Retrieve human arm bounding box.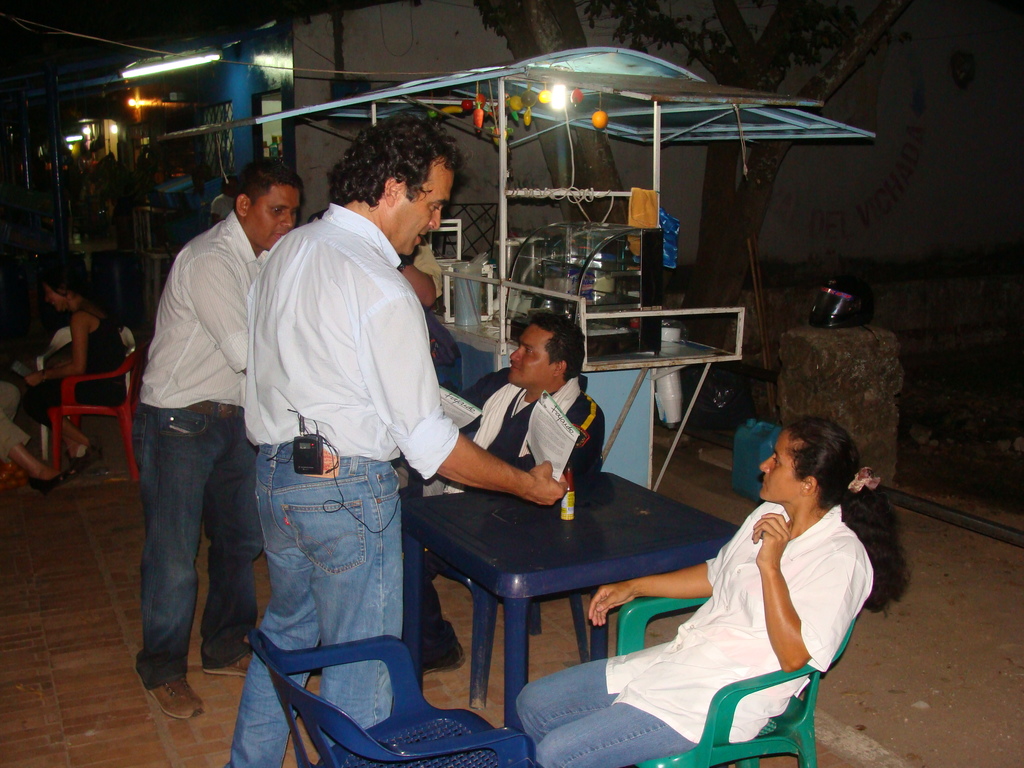
Bounding box: BBox(188, 253, 248, 375).
